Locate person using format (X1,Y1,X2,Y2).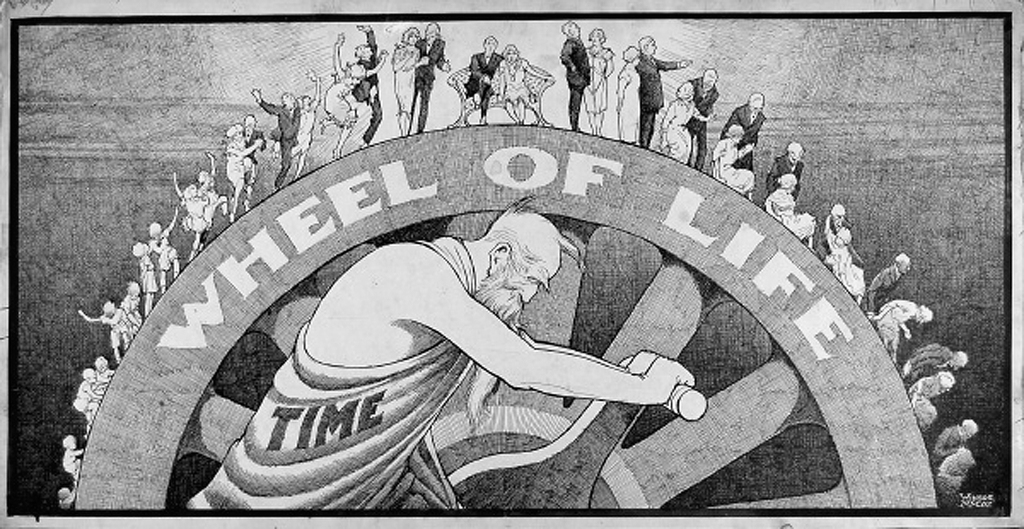
(934,450,978,489).
